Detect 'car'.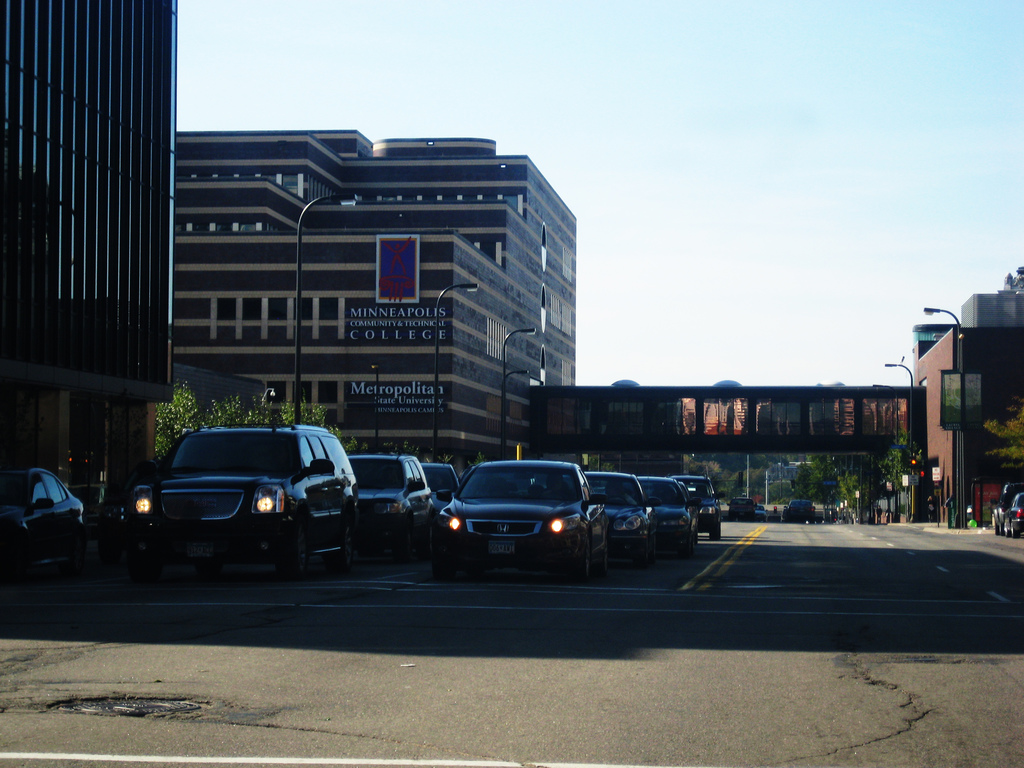
Detected at x1=1006 y1=495 x2=1022 y2=534.
